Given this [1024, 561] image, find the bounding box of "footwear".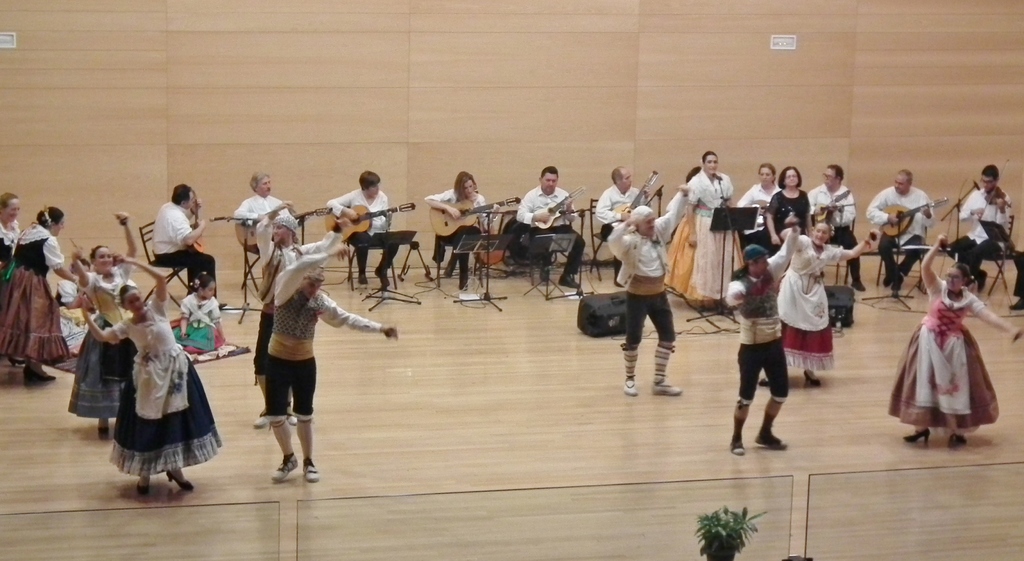
Rect(950, 432, 967, 446).
